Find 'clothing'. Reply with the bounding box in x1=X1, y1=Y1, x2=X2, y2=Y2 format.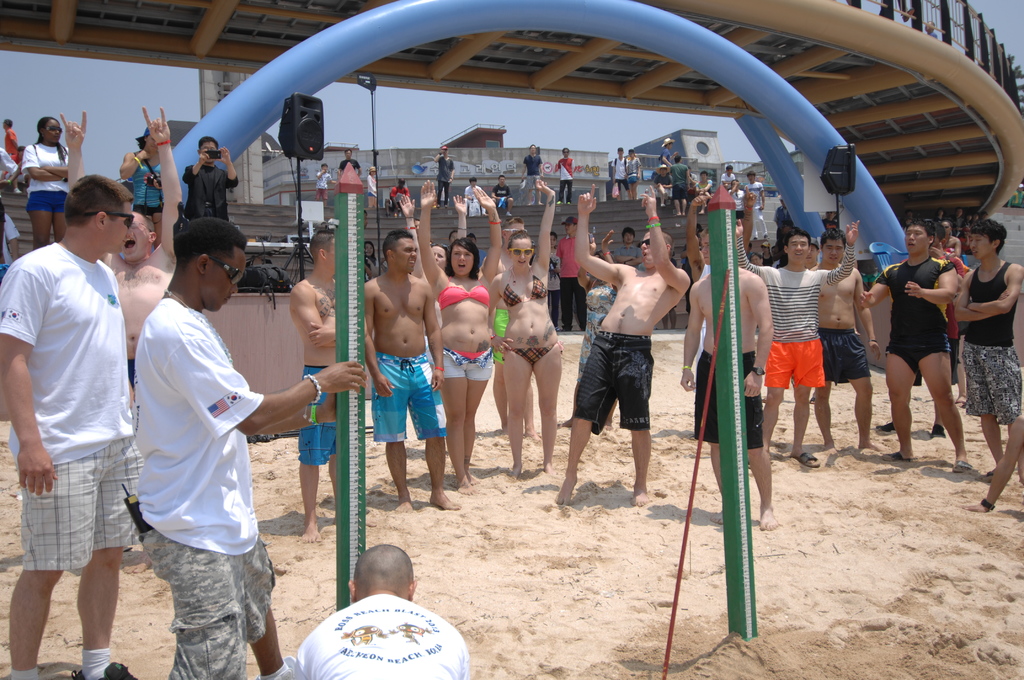
x1=378, y1=353, x2=449, y2=444.
